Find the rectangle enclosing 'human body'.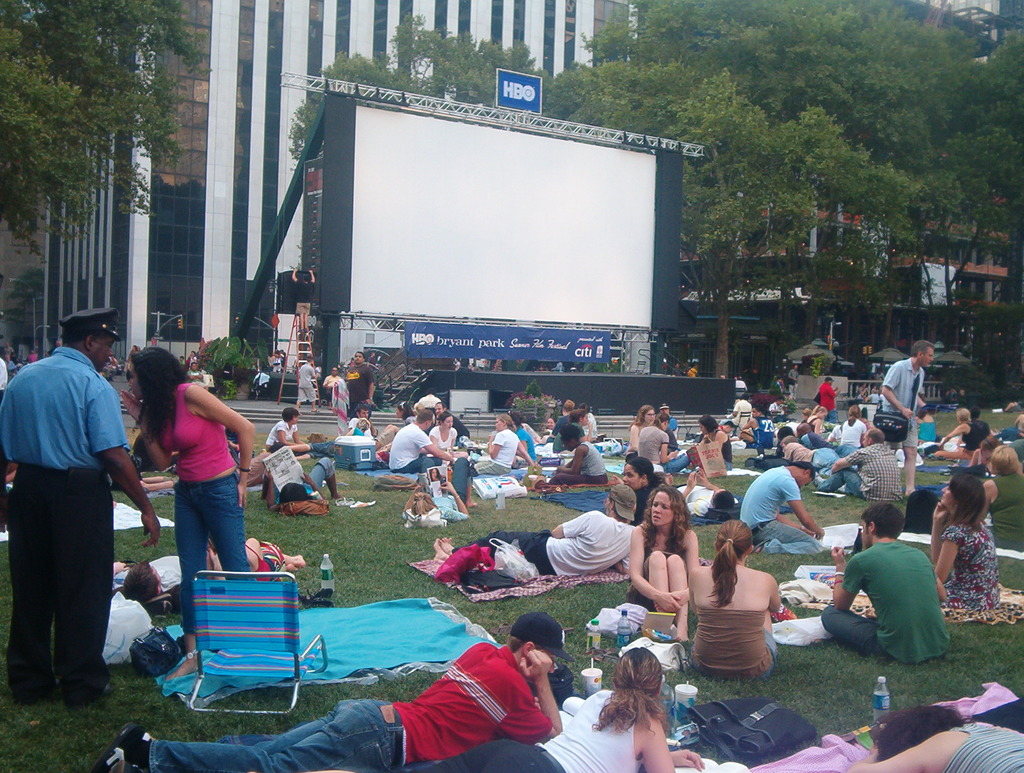
(293,363,317,412).
